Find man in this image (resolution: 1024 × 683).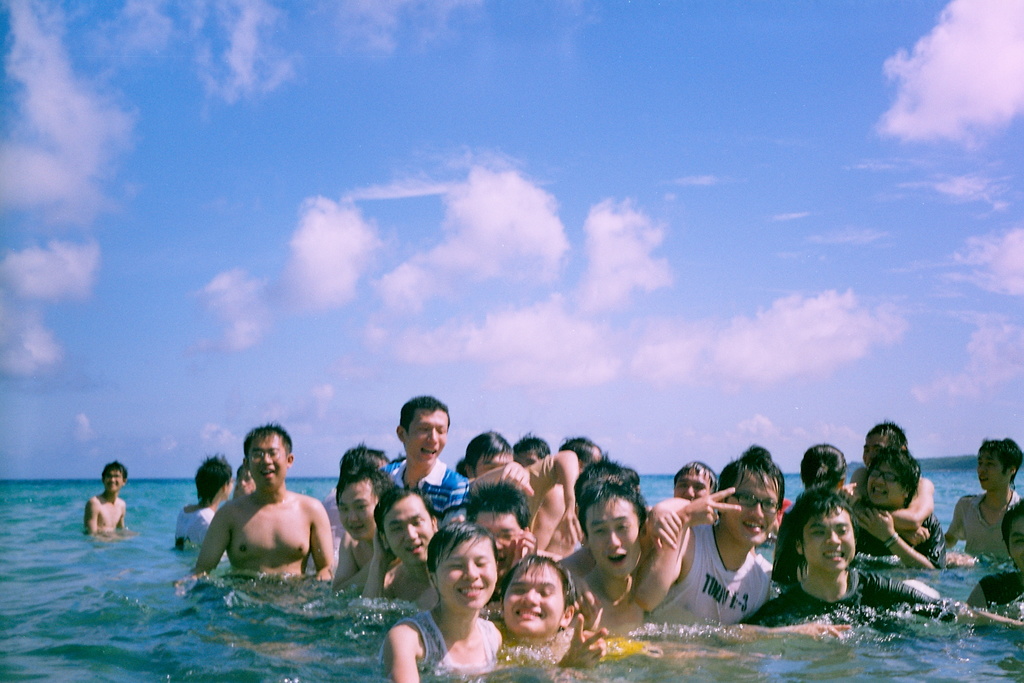
bbox(671, 459, 742, 511).
